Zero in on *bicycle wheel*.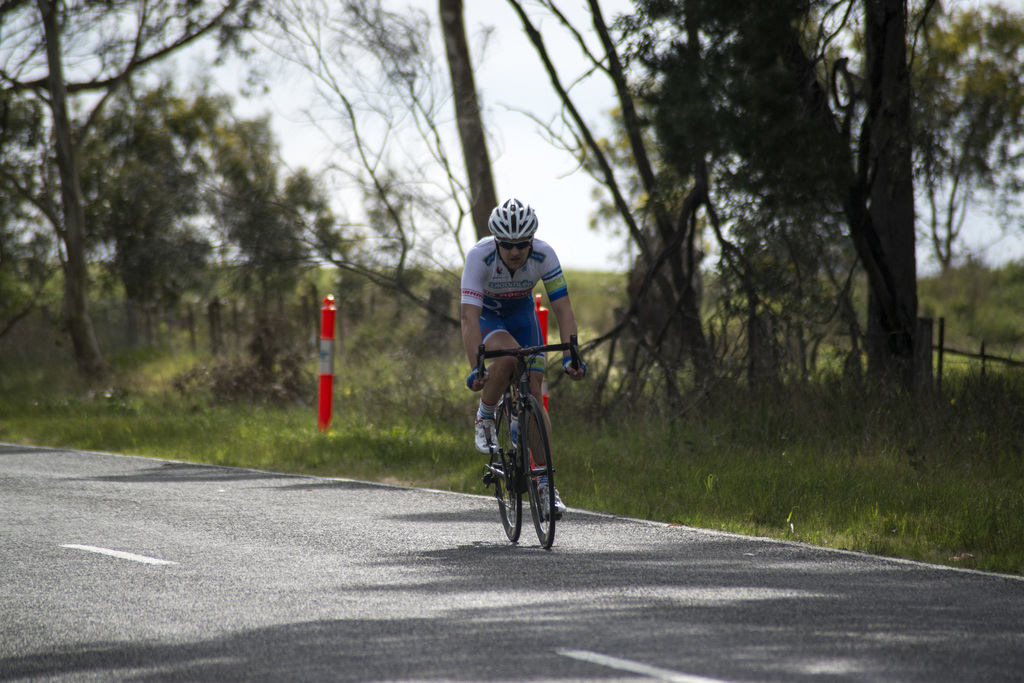
Zeroed in: bbox=(486, 399, 525, 552).
